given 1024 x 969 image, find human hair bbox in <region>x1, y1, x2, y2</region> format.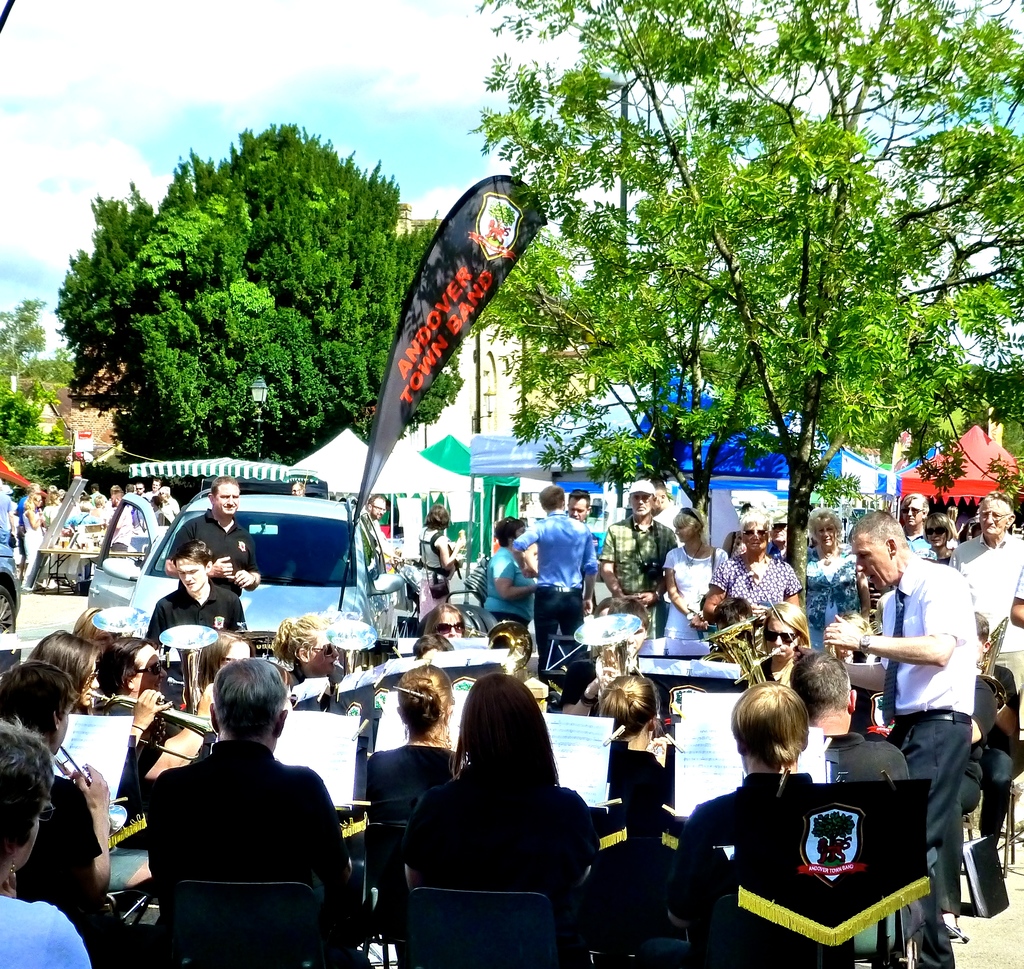
<region>497, 513, 525, 549</region>.
